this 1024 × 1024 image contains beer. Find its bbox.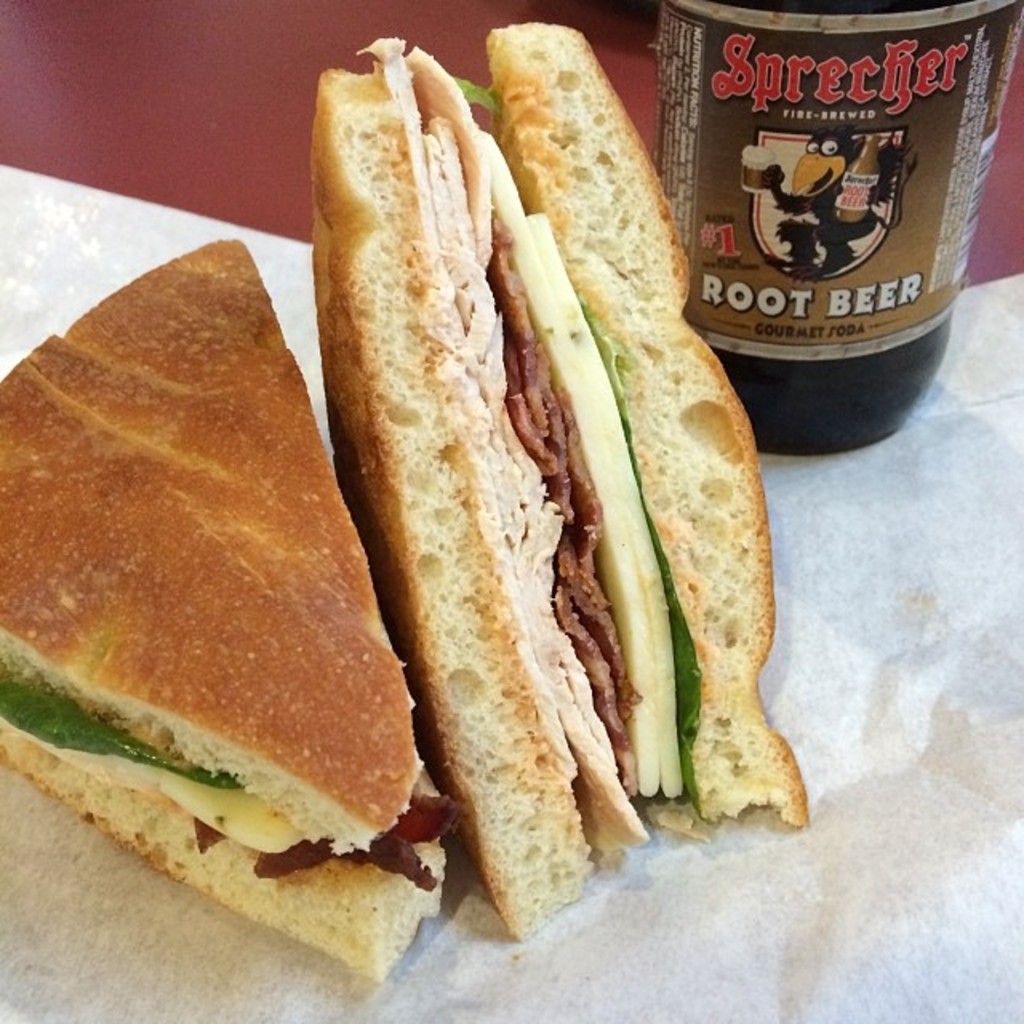
rect(678, 18, 987, 442).
